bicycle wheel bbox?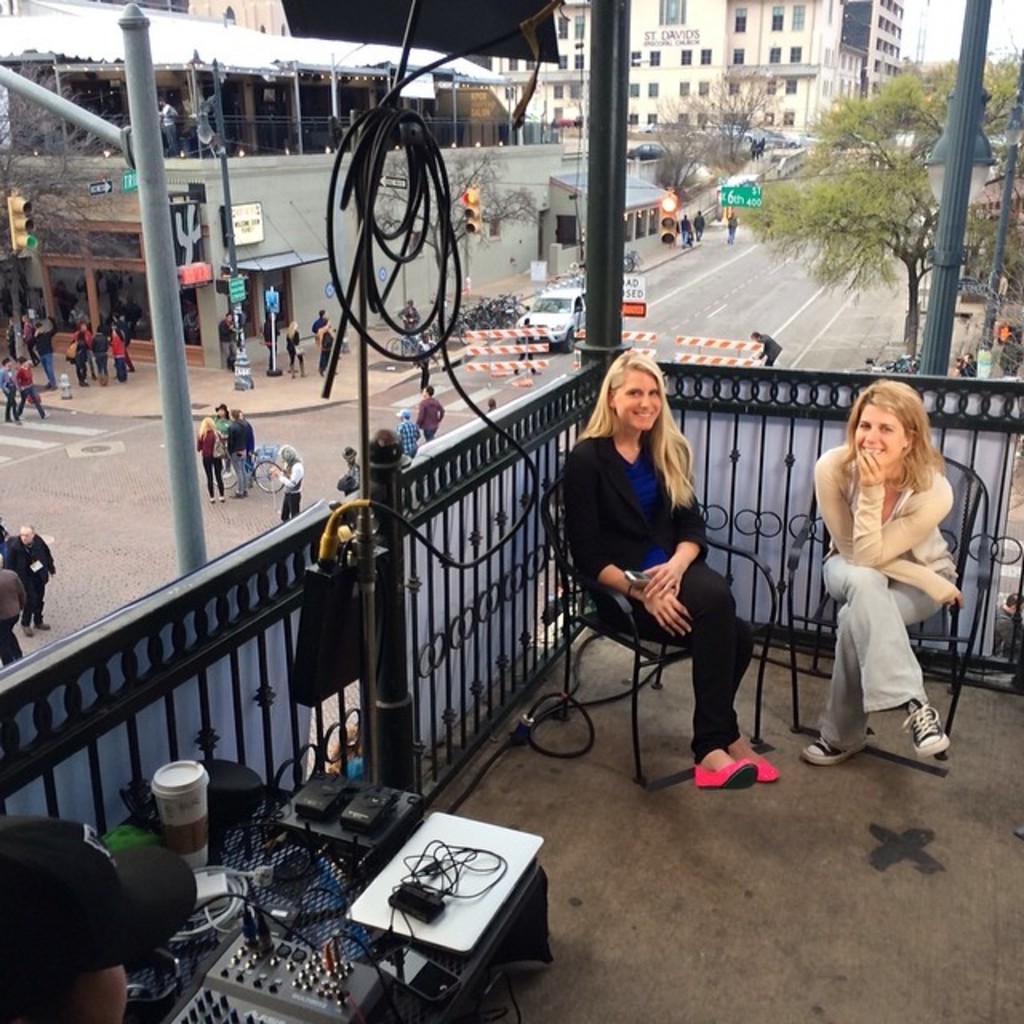
box(211, 453, 251, 493)
